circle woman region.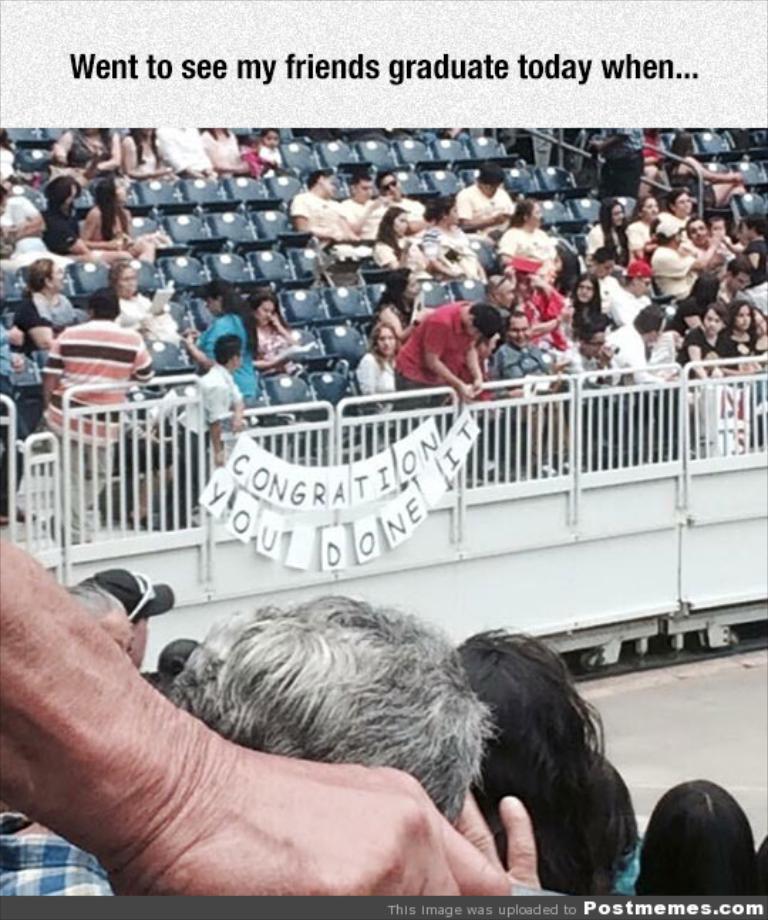
Region: (496,193,565,286).
